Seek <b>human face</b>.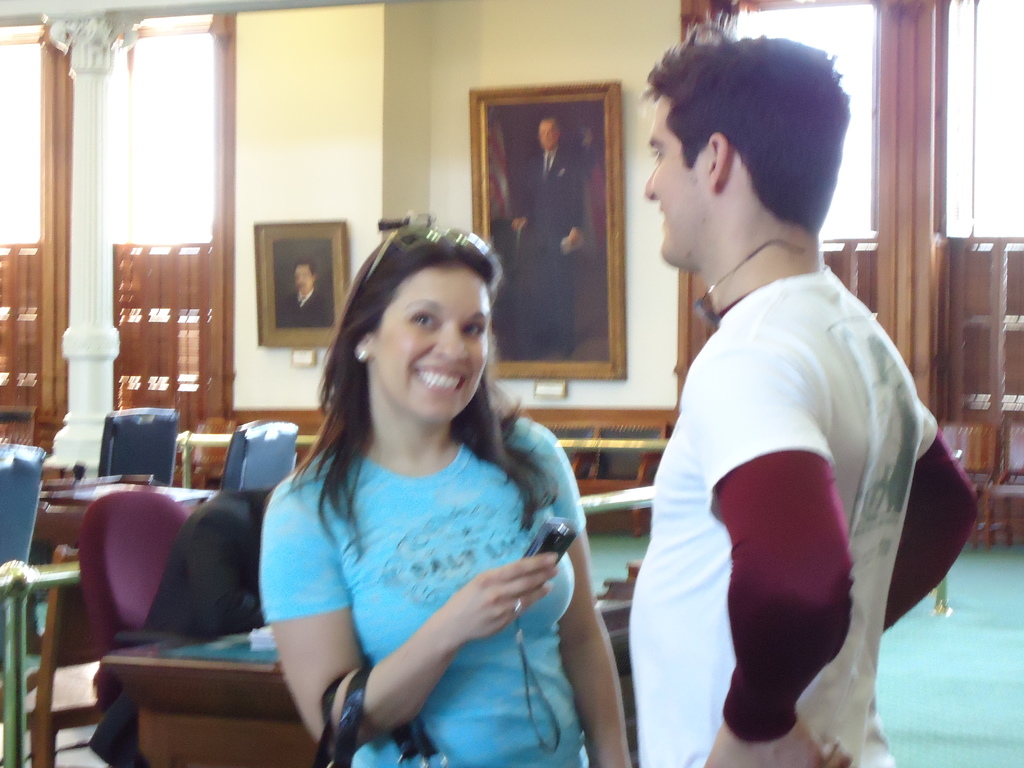
<region>540, 114, 565, 152</region>.
